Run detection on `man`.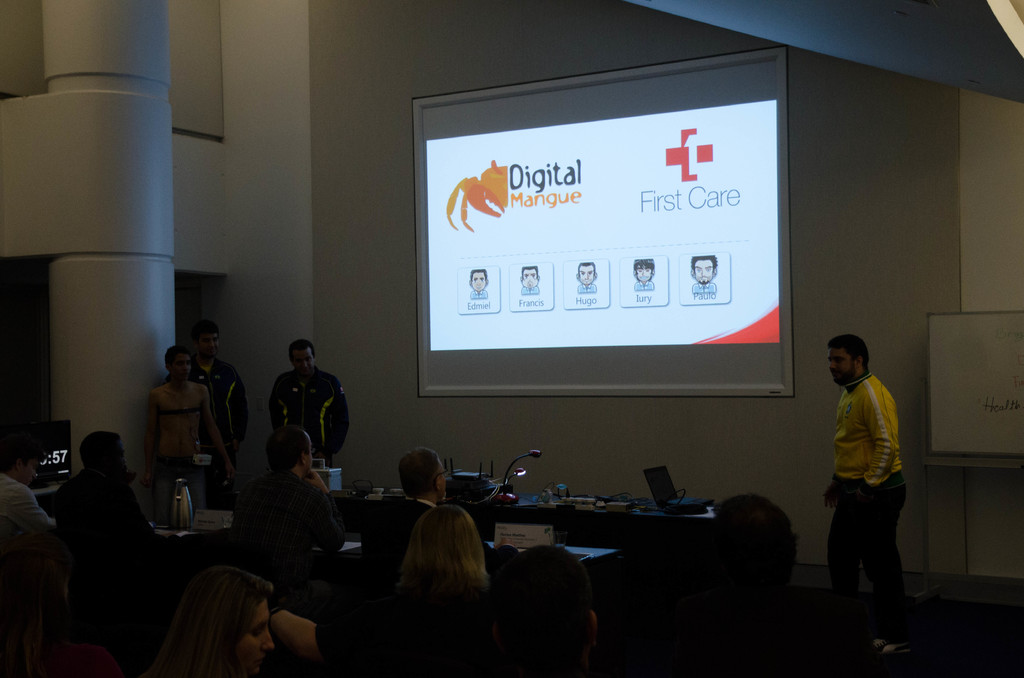
Result: crop(823, 333, 907, 653).
